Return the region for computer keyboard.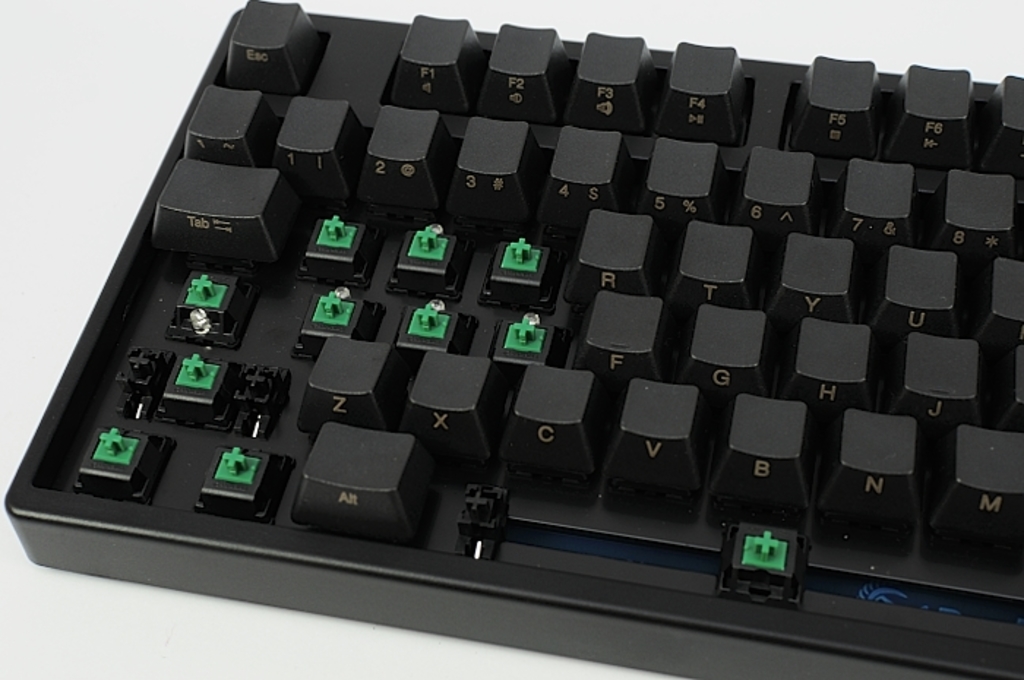
select_region(1, 0, 1023, 679).
